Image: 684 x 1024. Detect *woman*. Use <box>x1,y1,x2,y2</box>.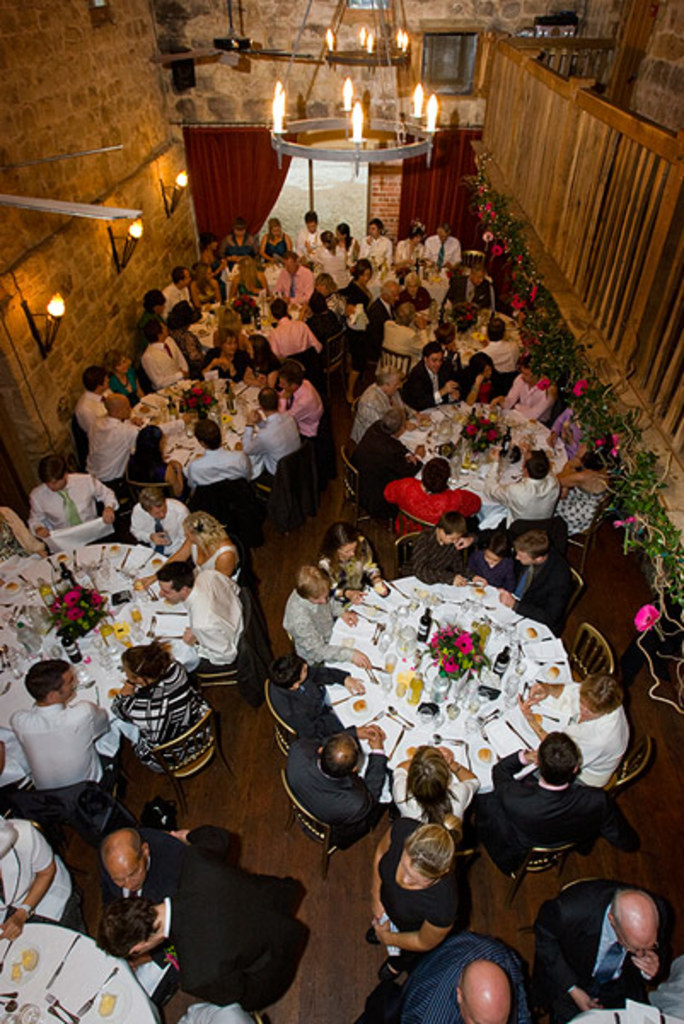
<box>338,259,379,406</box>.
